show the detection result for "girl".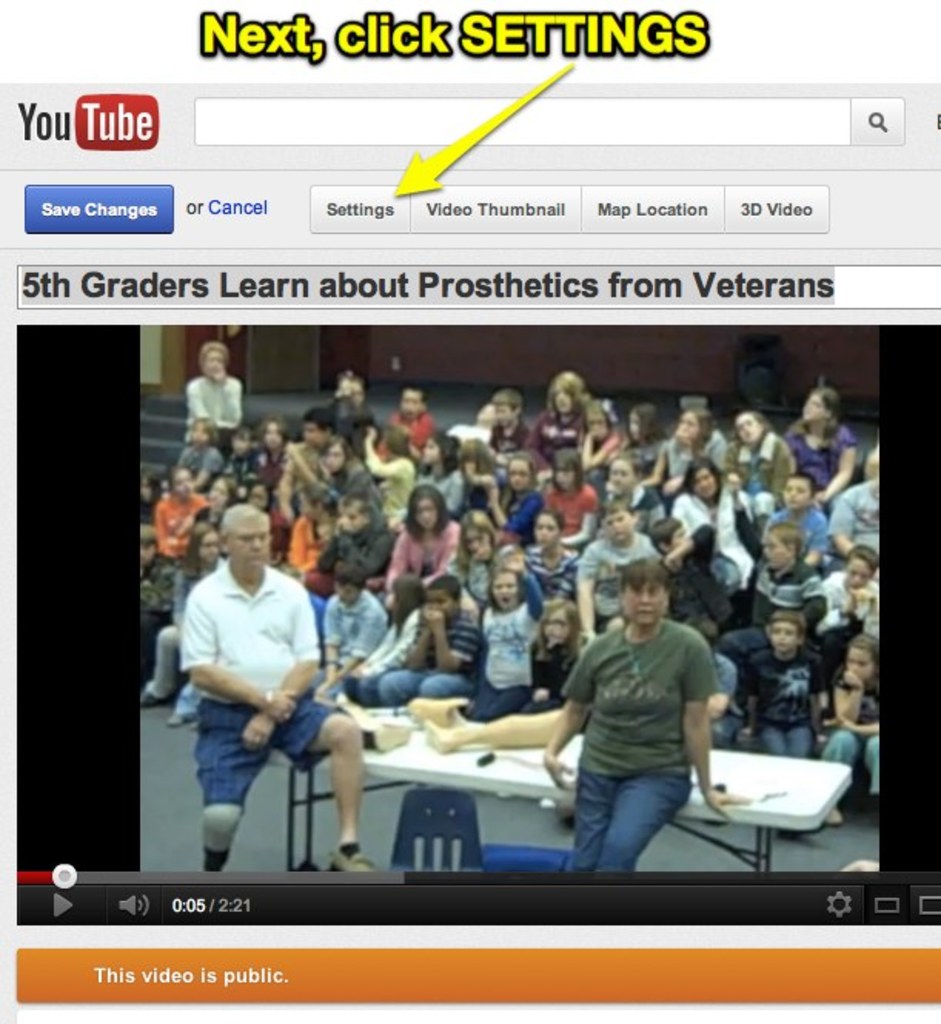
{"x1": 340, "y1": 567, "x2": 434, "y2": 714}.
